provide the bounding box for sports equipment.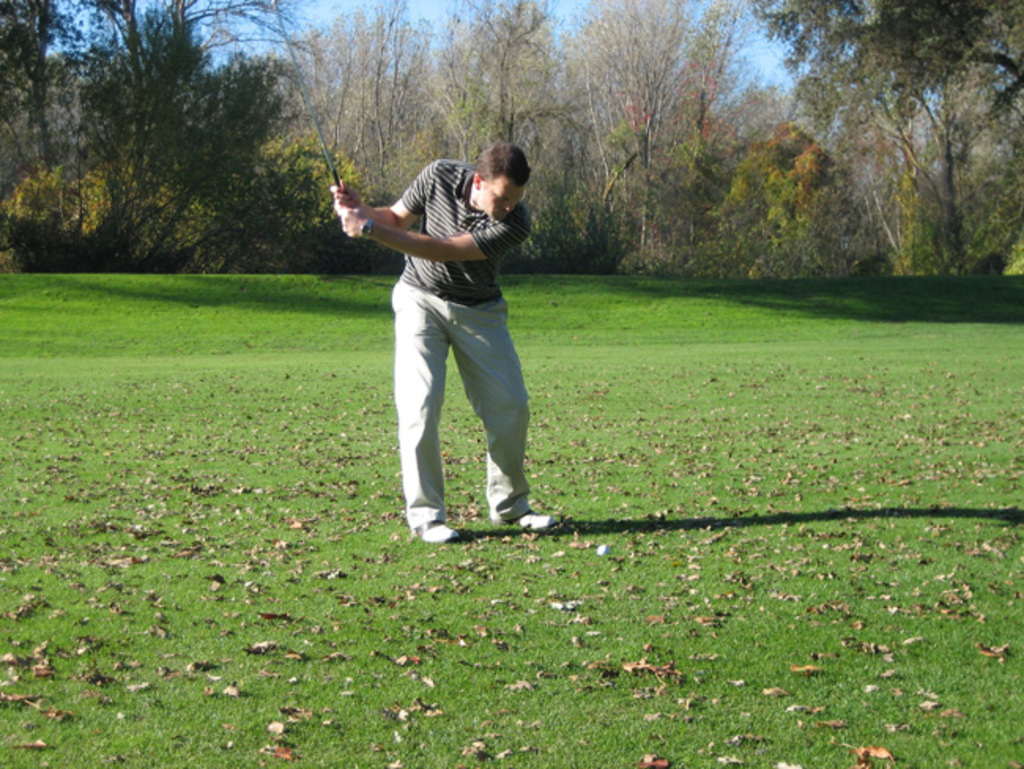
503,501,564,534.
